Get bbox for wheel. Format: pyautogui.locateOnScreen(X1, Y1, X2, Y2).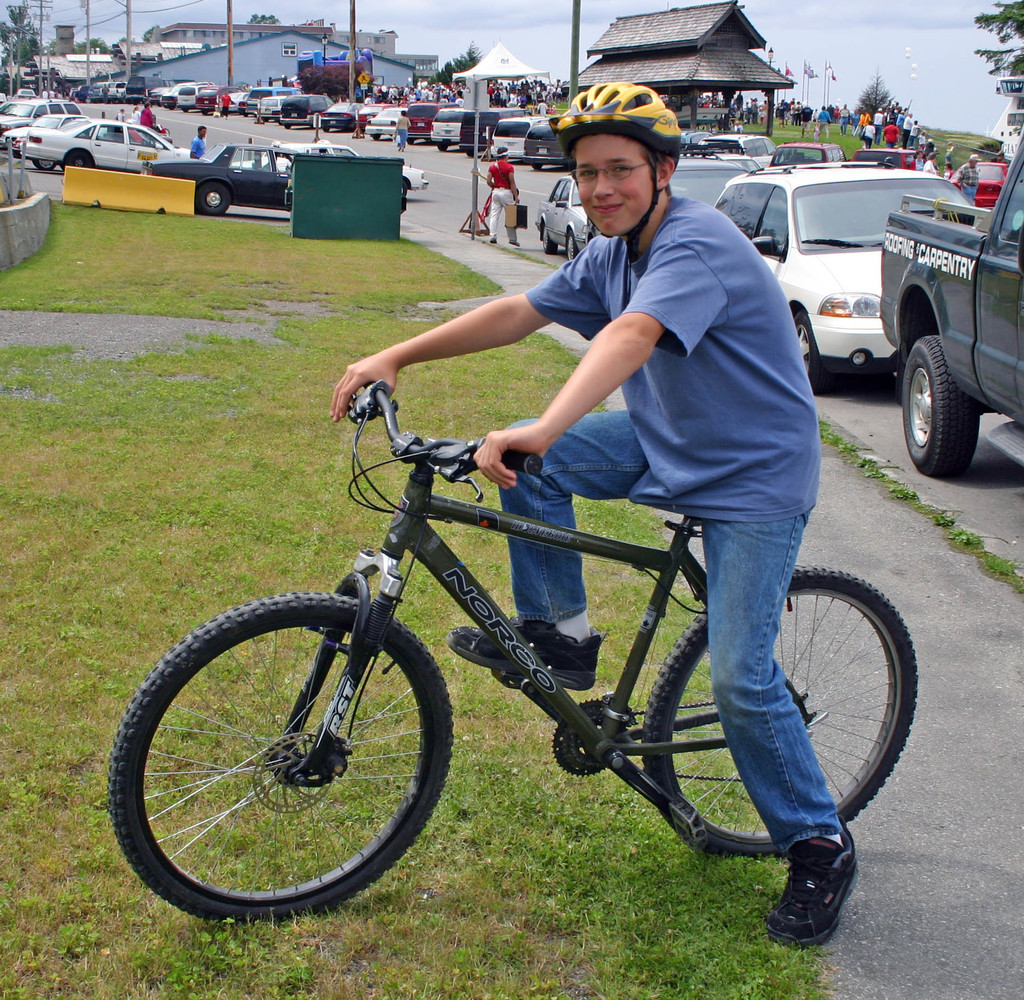
pyautogui.locateOnScreen(540, 227, 554, 255).
